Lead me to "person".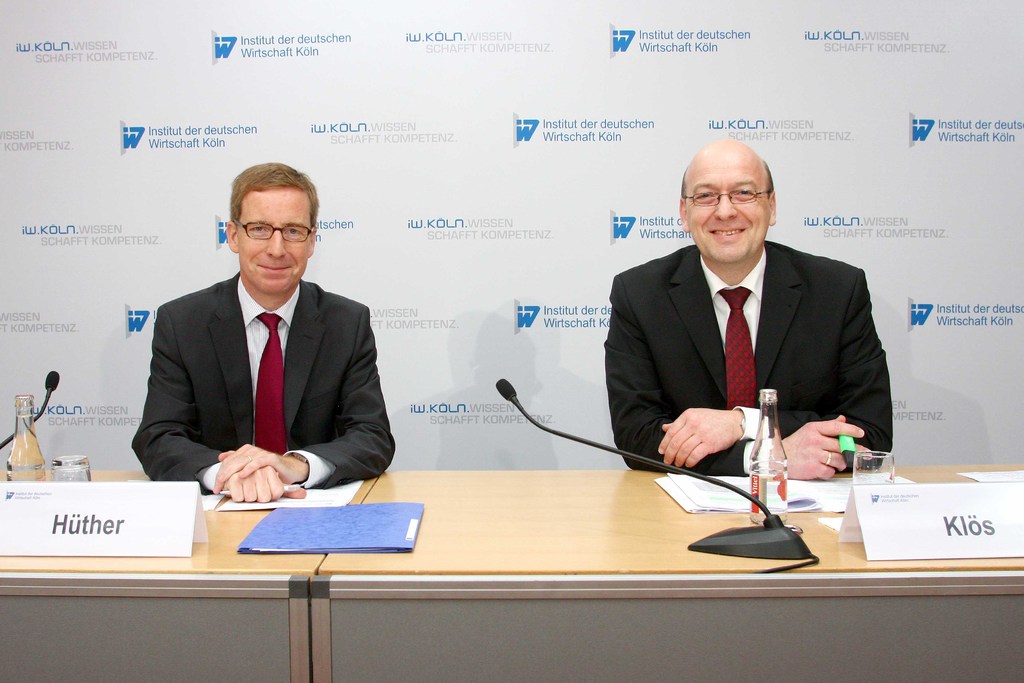
Lead to 605, 135, 899, 495.
